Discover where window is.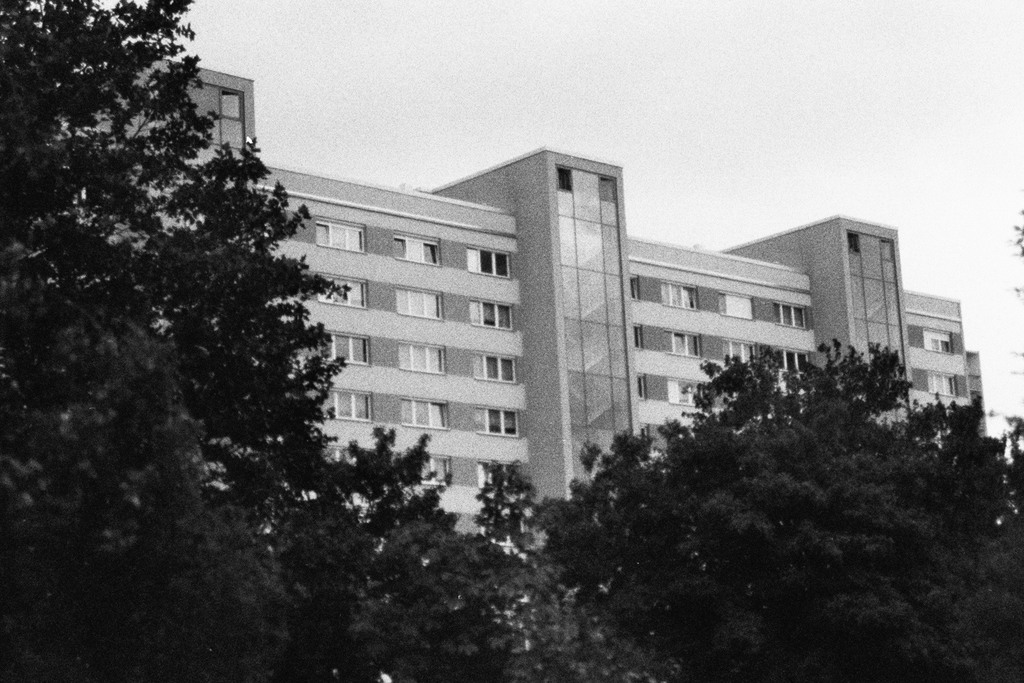
Discovered at box(774, 343, 809, 370).
